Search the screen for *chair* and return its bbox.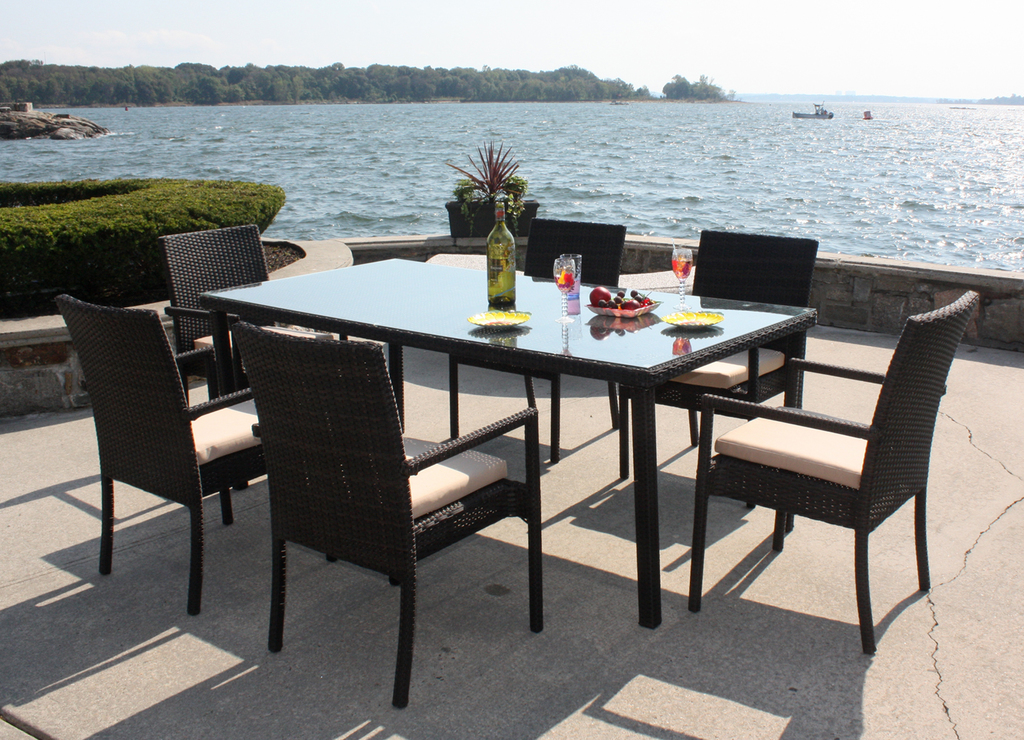
Found: (614, 227, 819, 532).
